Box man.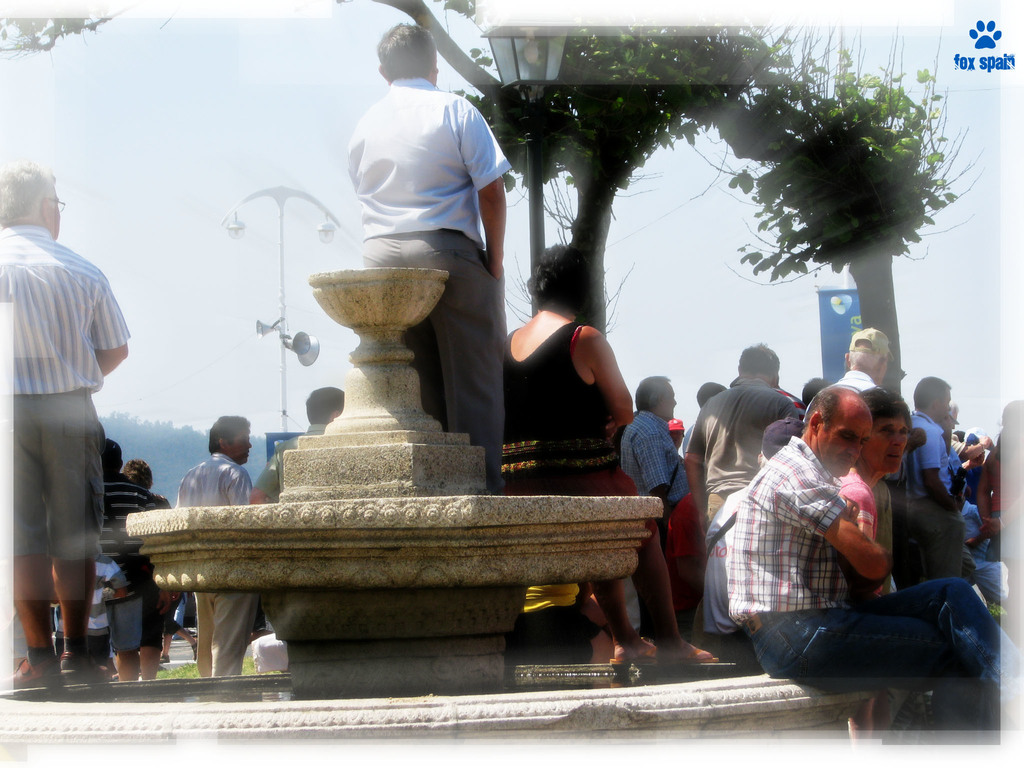
x1=835 y1=323 x2=892 y2=394.
